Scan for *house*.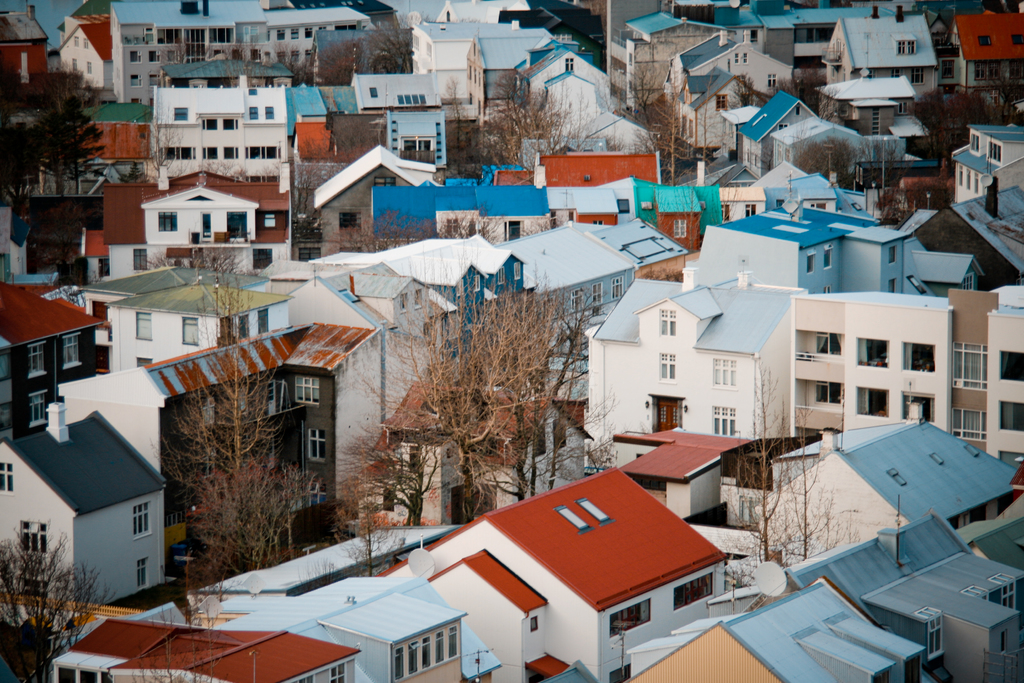
Scan result: Rect(13, 403, 175, 628).
